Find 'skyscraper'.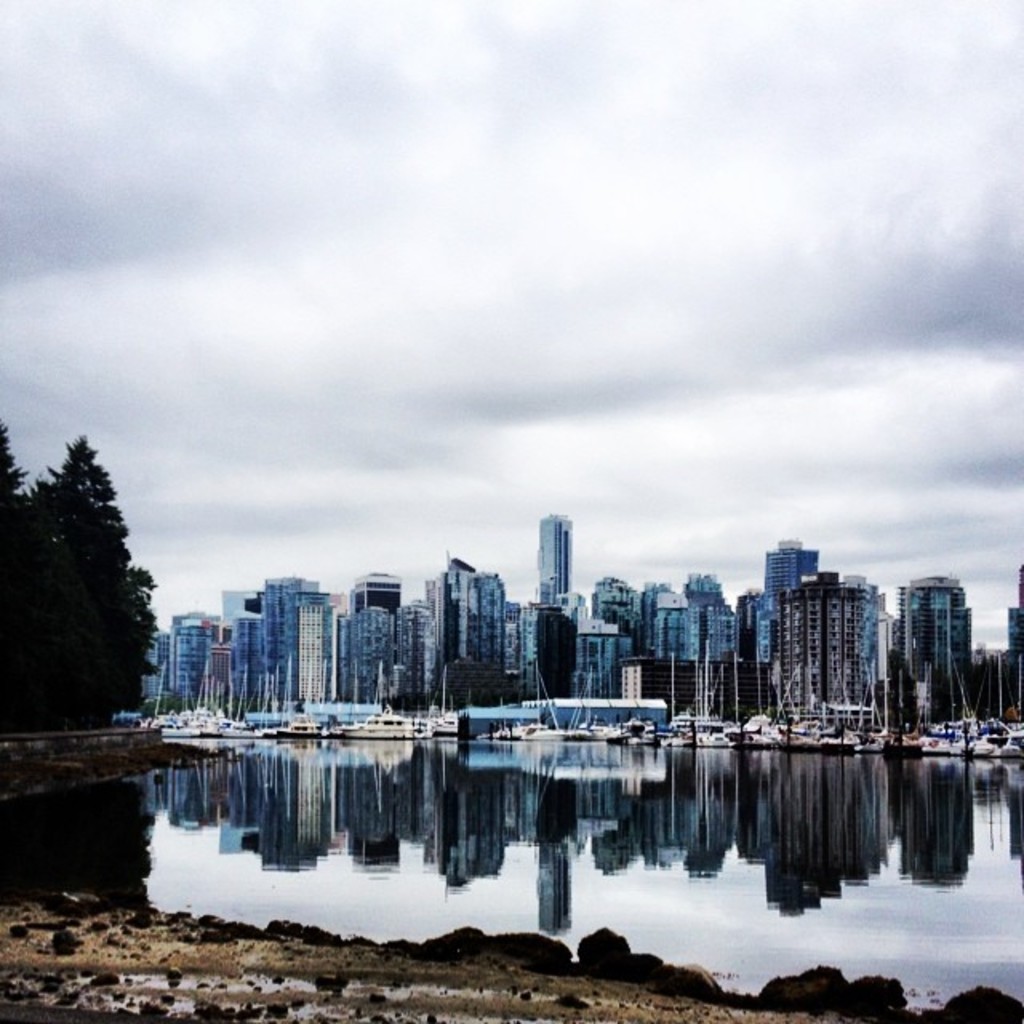
crop(334, 560, 406, 710).
